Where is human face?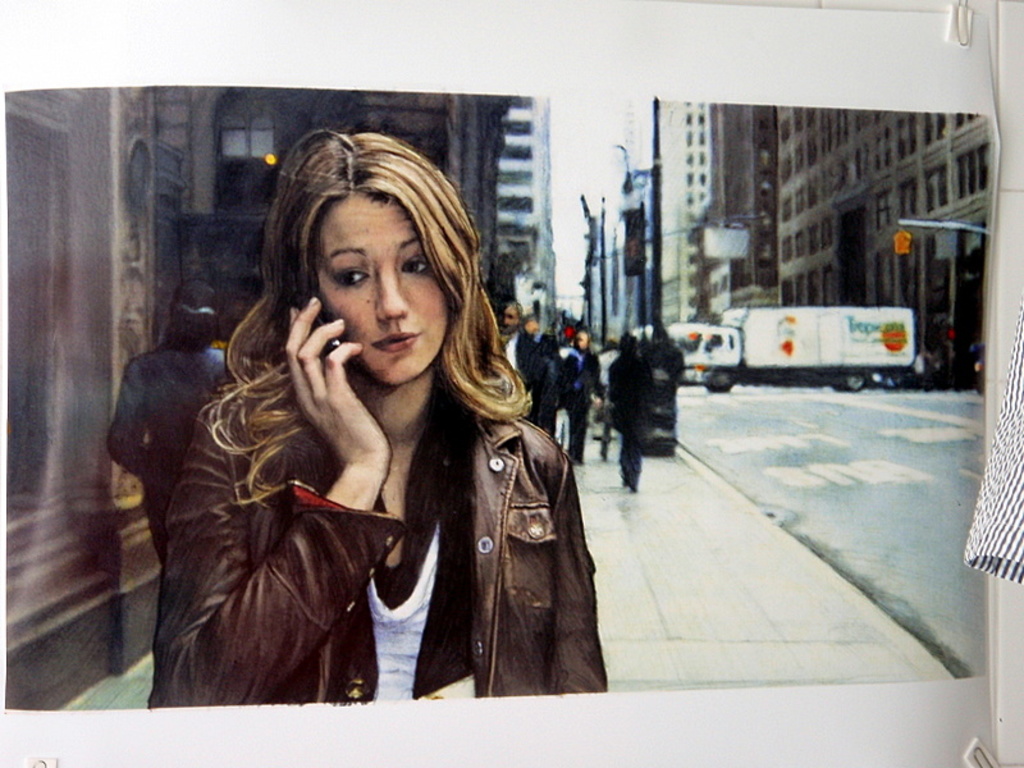
<bbox>317, 188, 449, 388</bbox>.
